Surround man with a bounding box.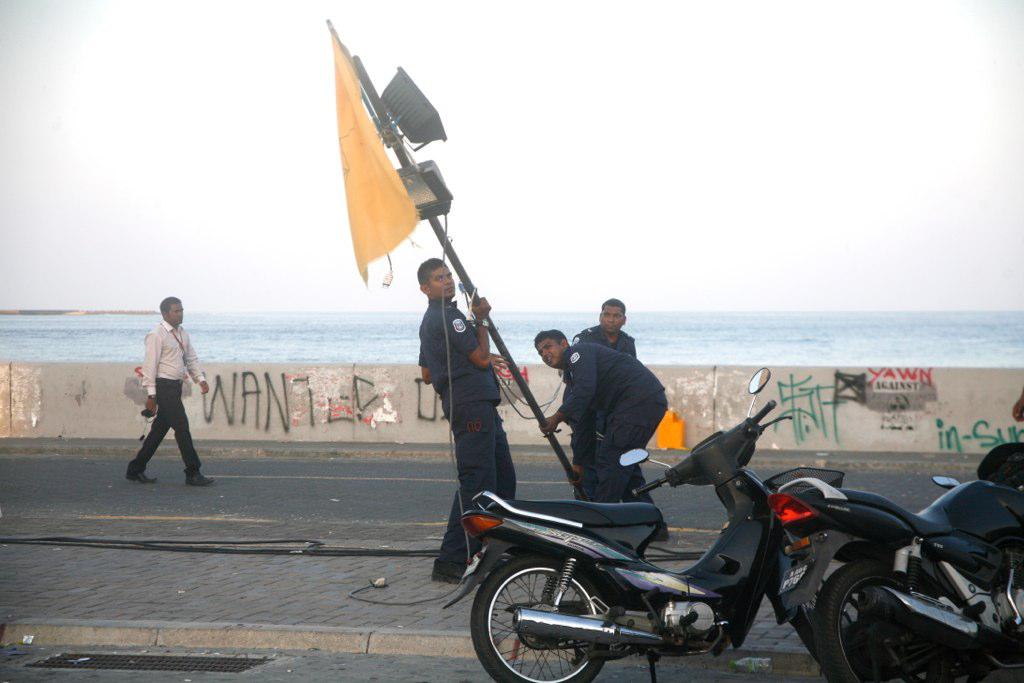
x1=414 y1=256 x2=514 y2=583.
